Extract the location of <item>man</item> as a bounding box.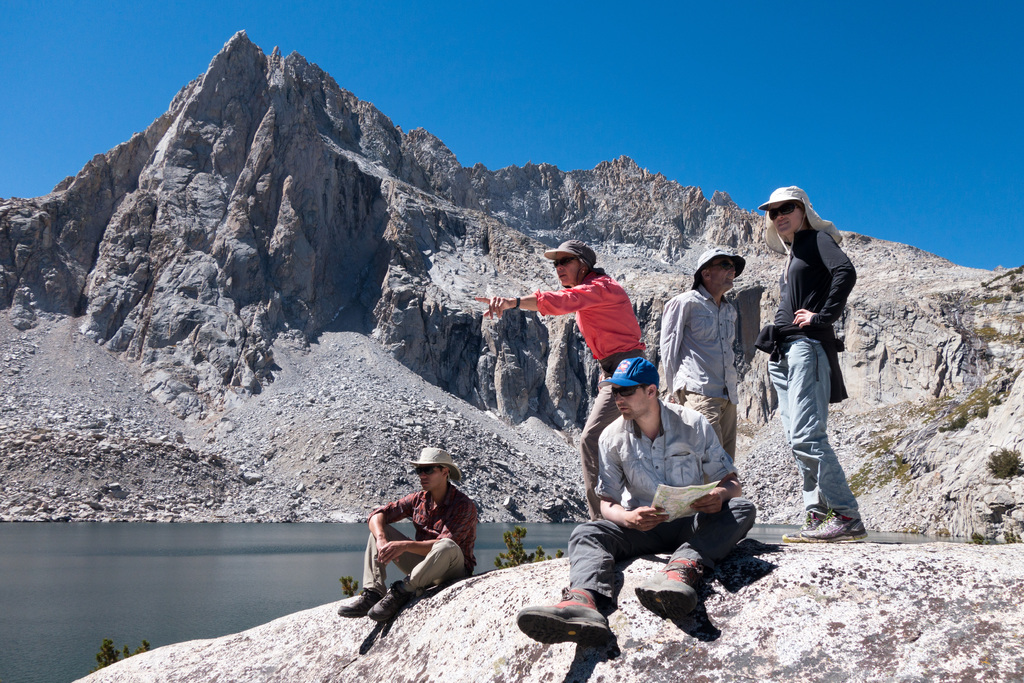
x1=750, y1=183, x2=860, y2=546.
